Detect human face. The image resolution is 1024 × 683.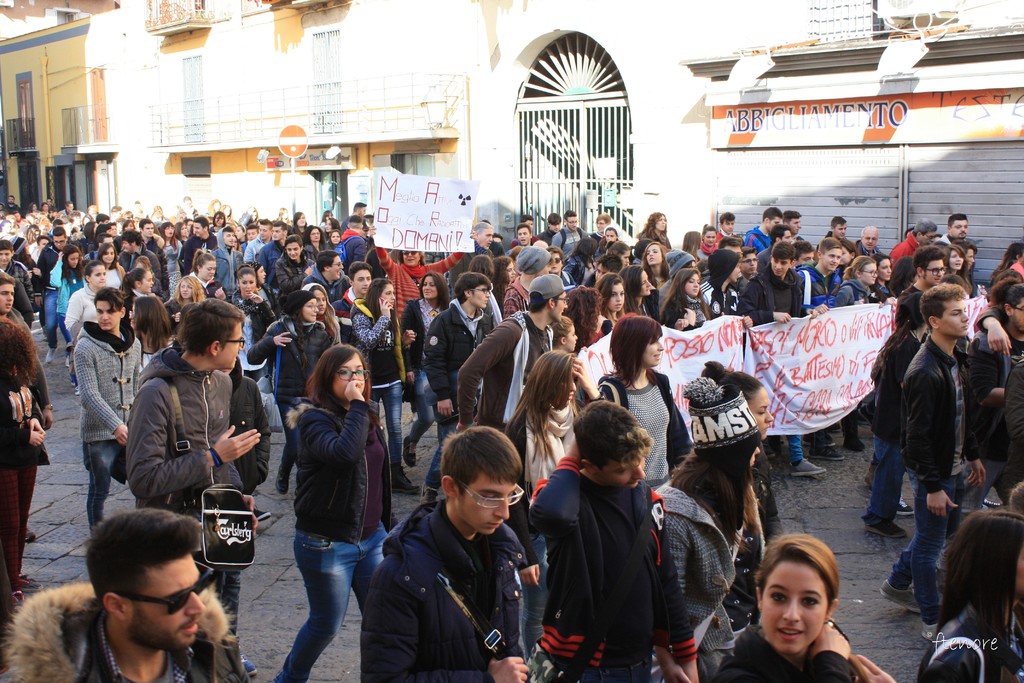
[left=331, top=353, right=370, bottom=404].
